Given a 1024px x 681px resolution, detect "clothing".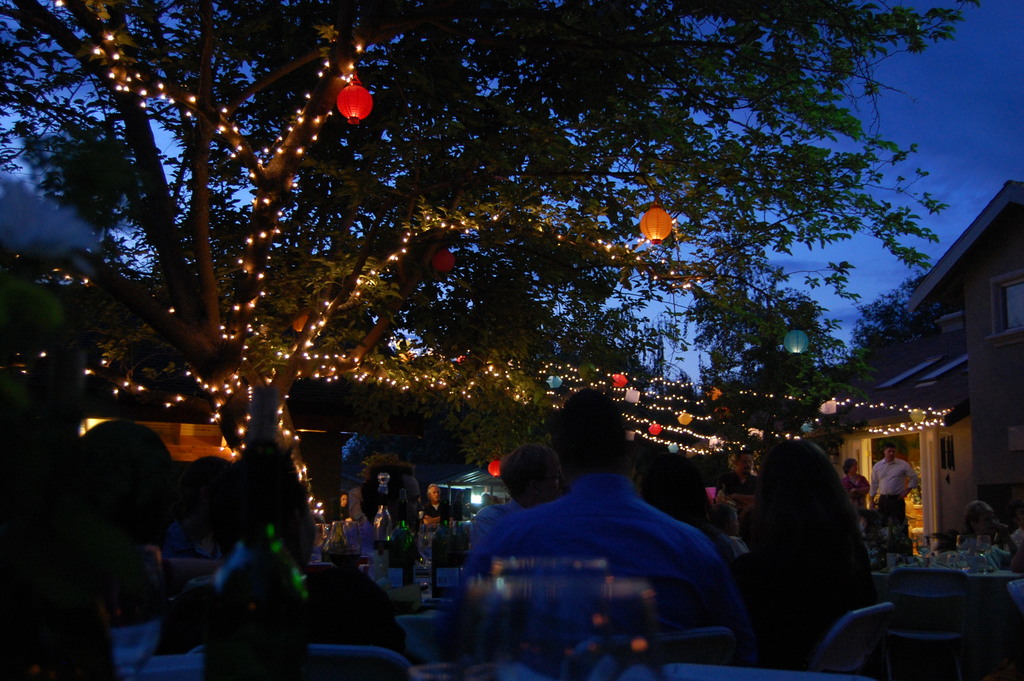
x1=840, y1=472, x2=872, y2=516.
